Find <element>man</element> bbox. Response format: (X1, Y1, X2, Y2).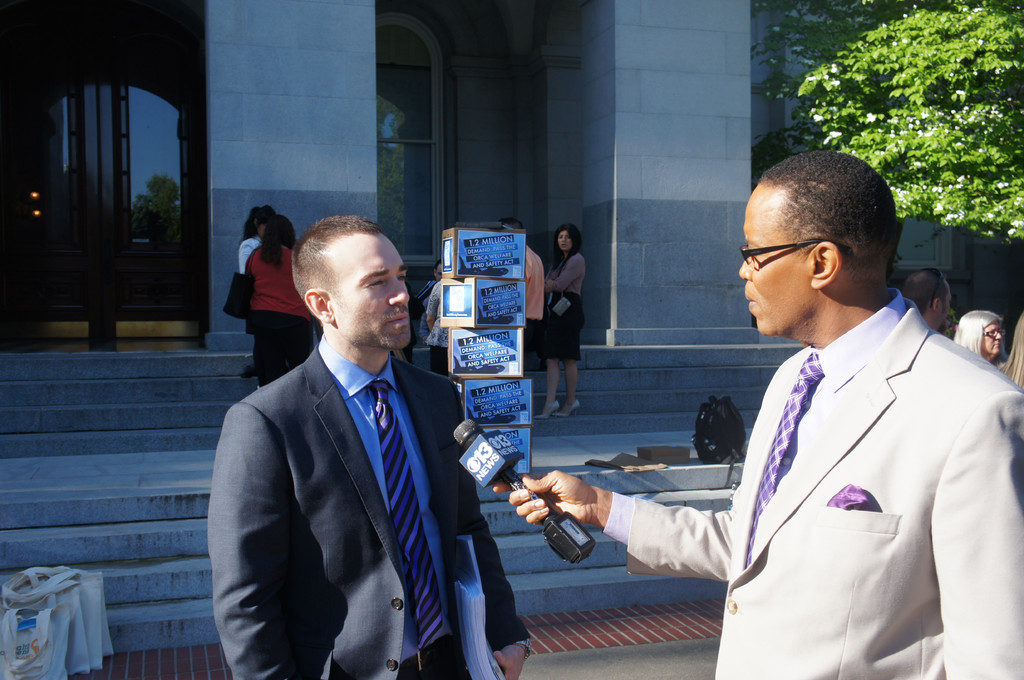
(499, 141, 1023, 679).
